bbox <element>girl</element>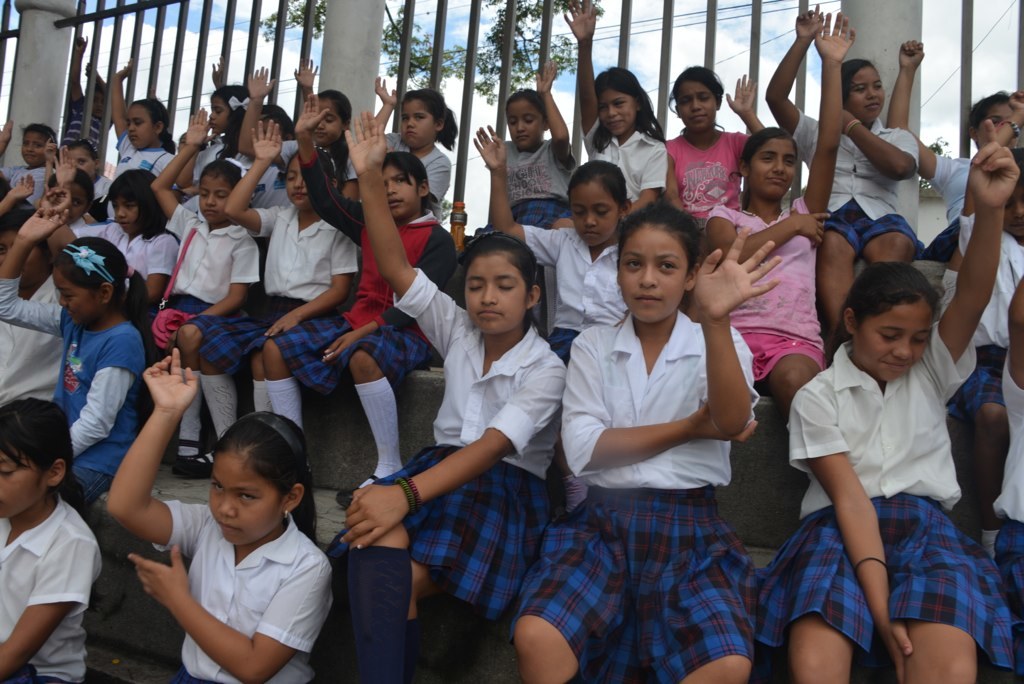
detection(0, 392, 106, 683)
